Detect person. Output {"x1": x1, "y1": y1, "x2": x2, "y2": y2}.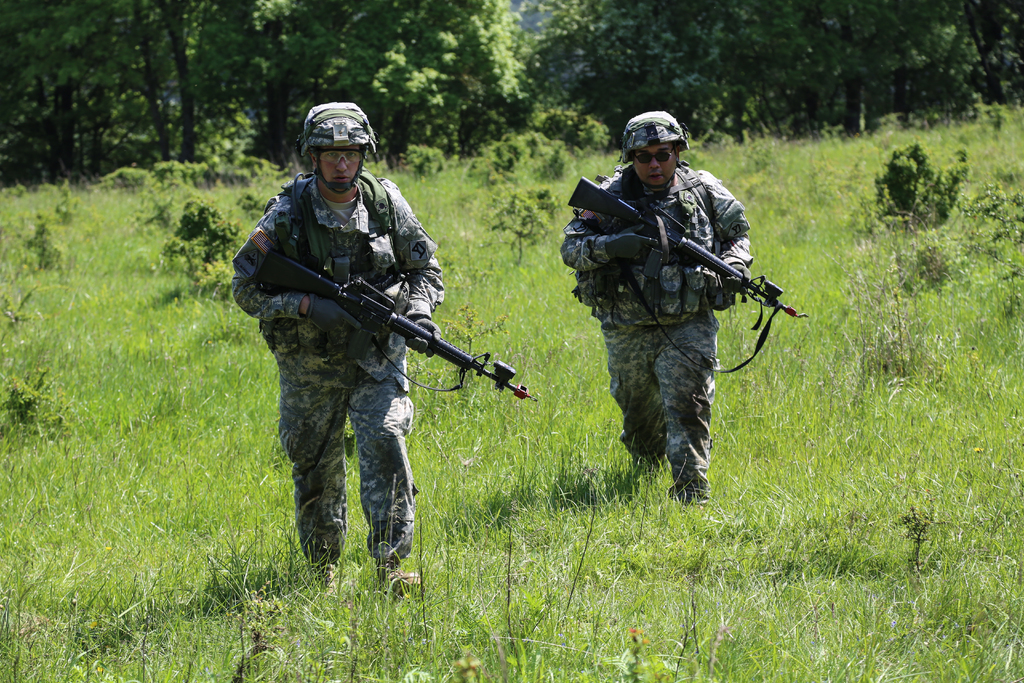
{"x1": 559, "y1": 104, "x2": 755, "y2": 504}.
